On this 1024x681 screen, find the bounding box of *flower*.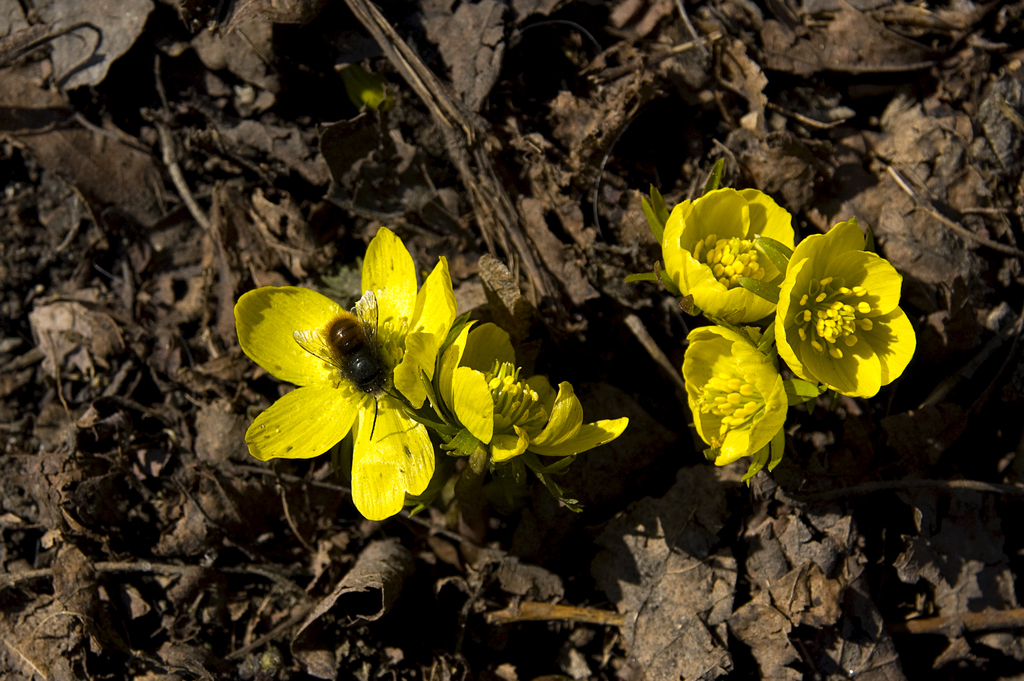
Bounding box: BBox(444, 325, 631, 466).
